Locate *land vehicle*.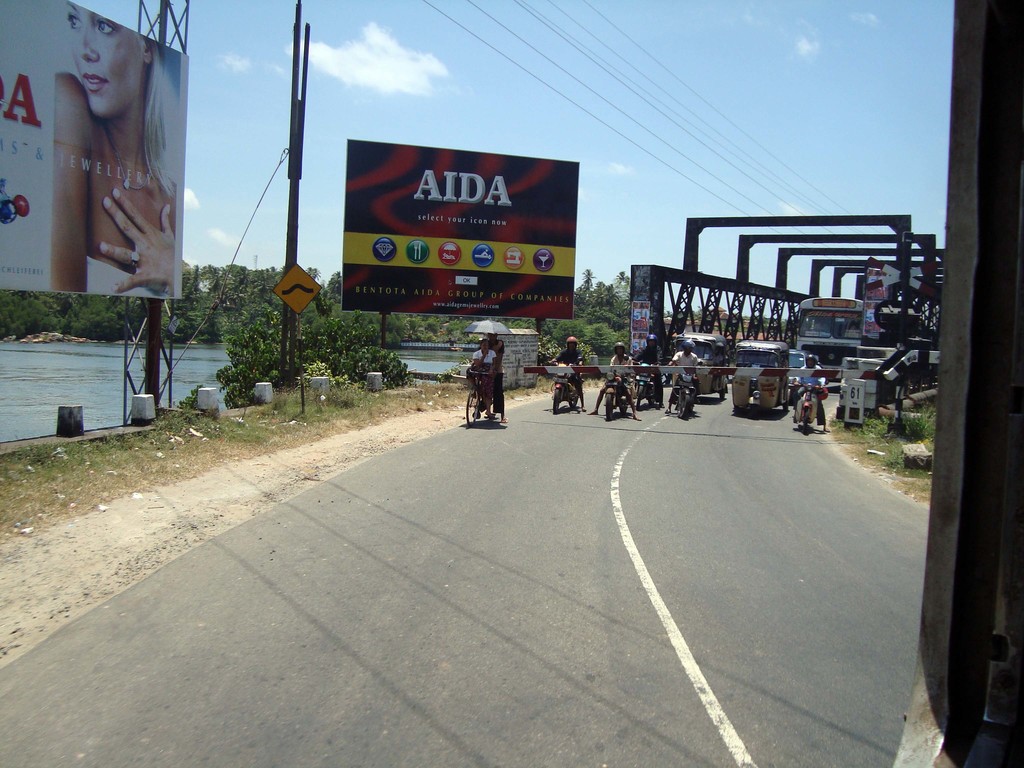
Bounding box: Rect(730, 336, 788, 420).
